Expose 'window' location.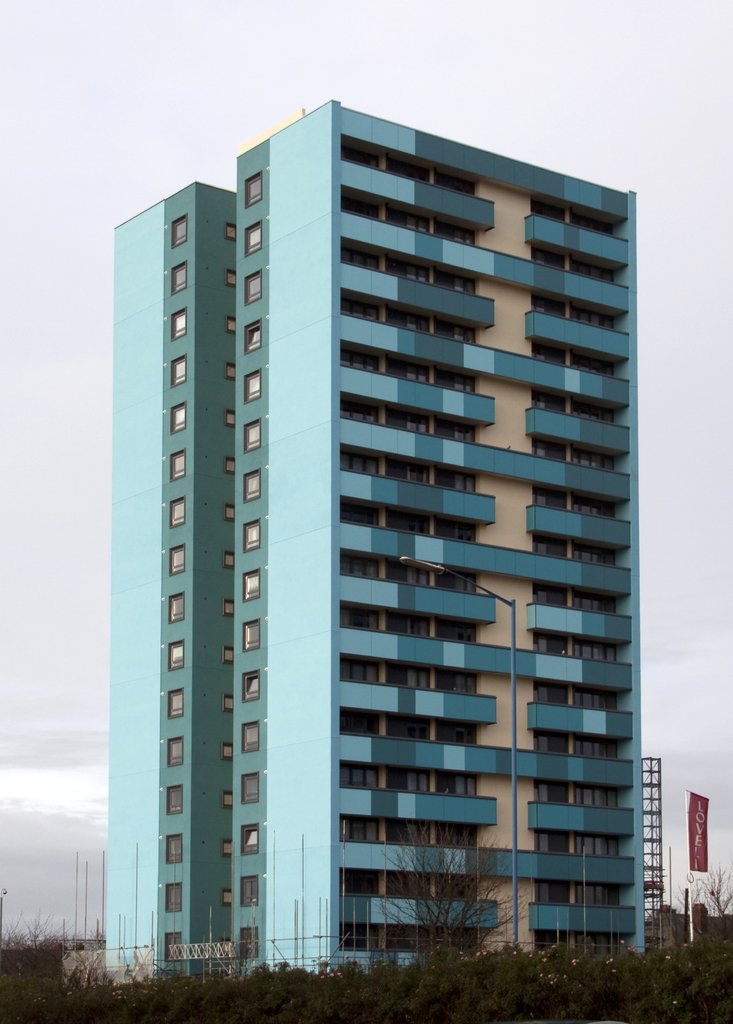
Exposed at <bbox>529, 339, 566, 365</bbox>.
